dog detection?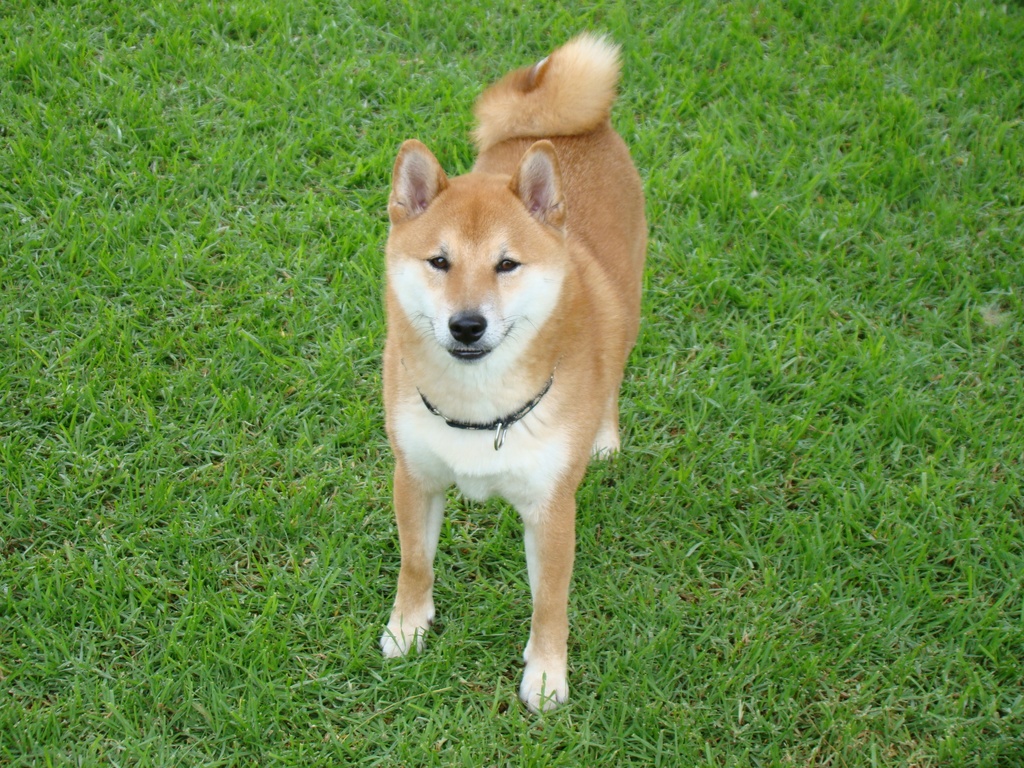
(380,31,648,714)
